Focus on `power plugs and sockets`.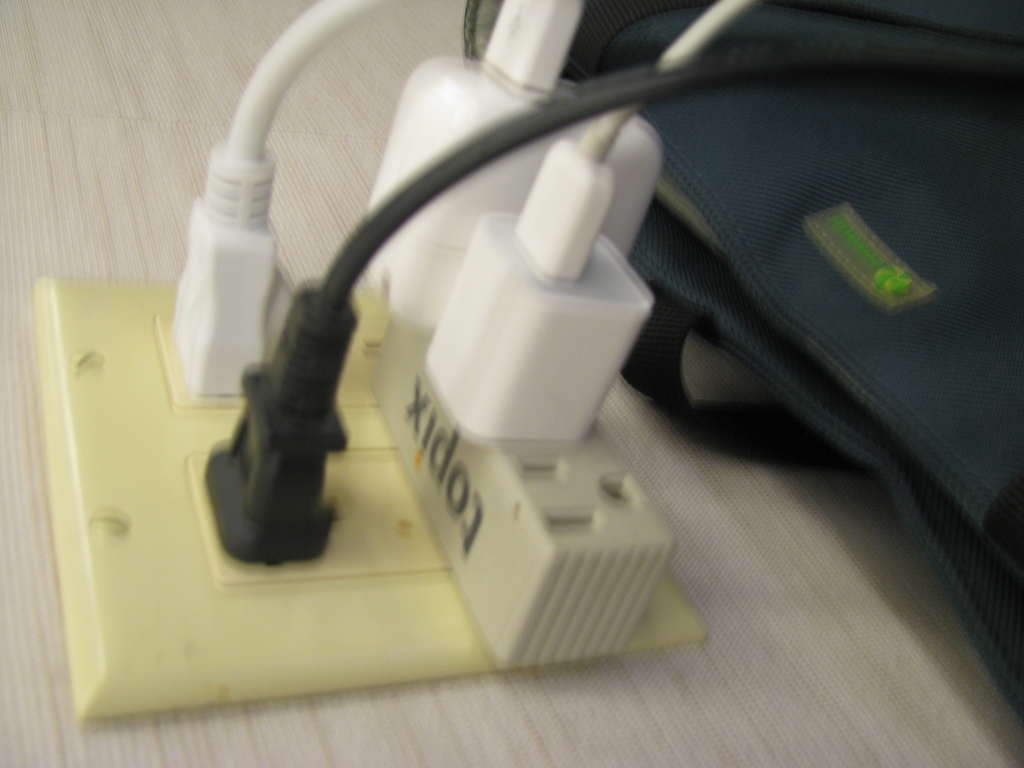
Focused at bbox=[418, 216, 666, 441].
